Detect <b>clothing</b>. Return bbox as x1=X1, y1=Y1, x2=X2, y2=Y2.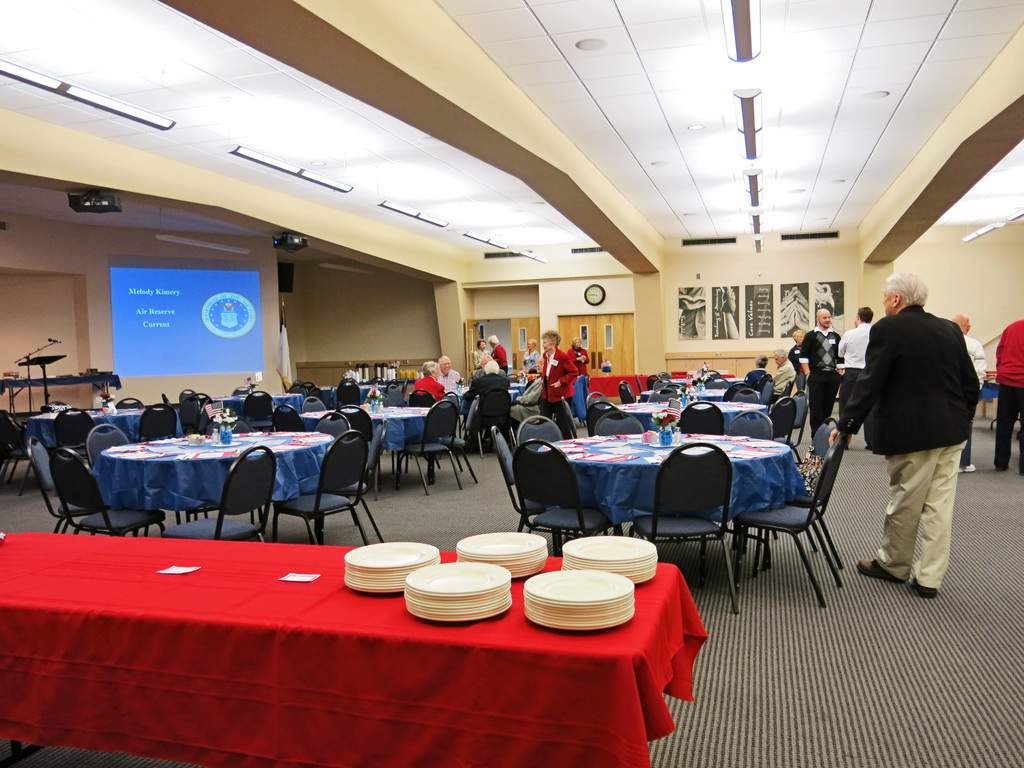
x1=768, y1=360, x2=795, y2=397.
